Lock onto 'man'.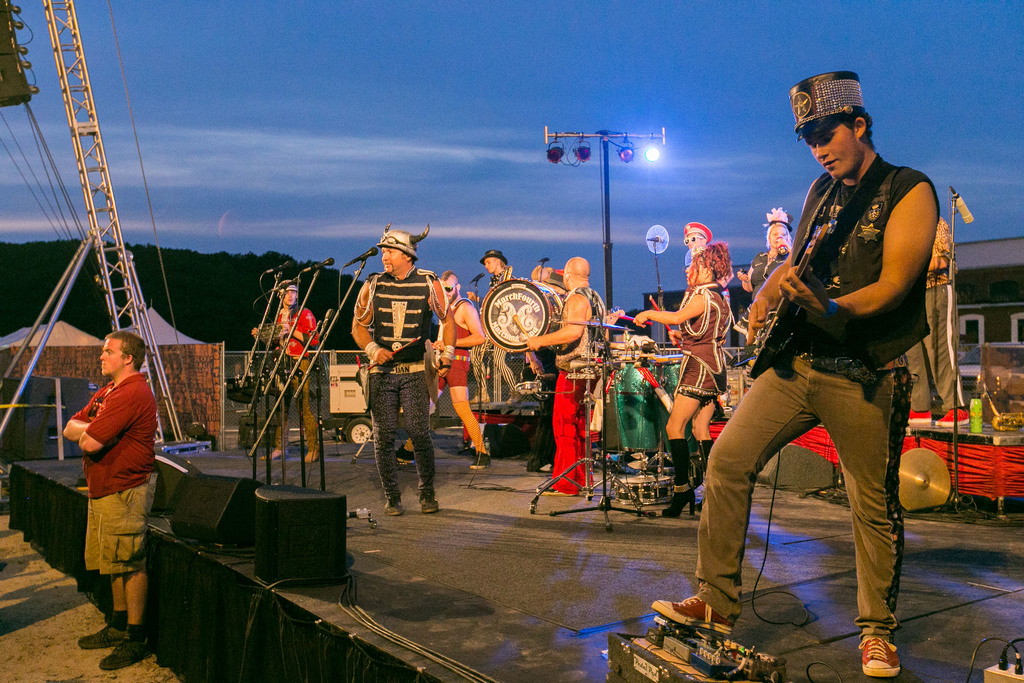
Locked: rect(673, 222, 734, 313).
